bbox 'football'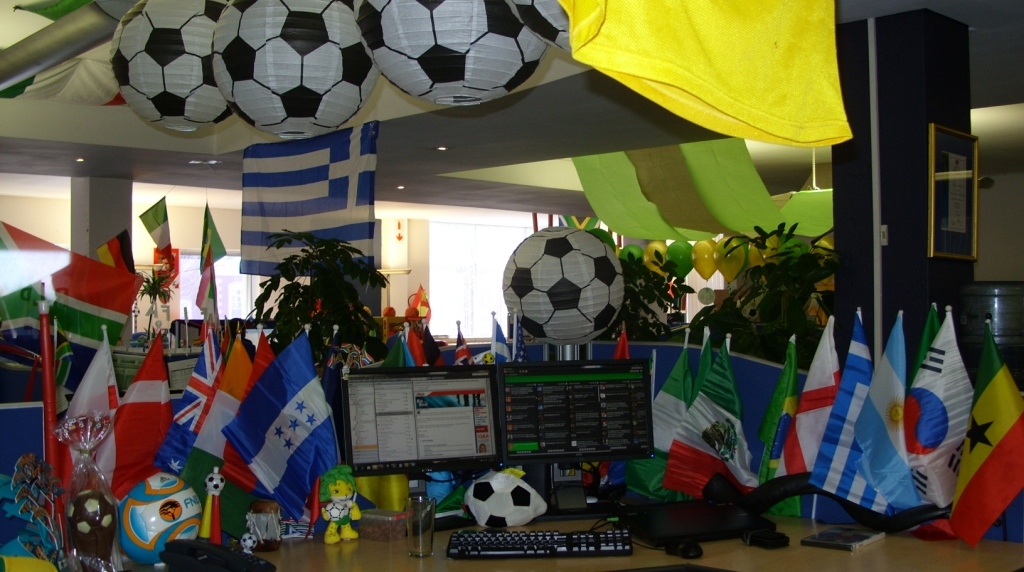
crop(108, 0, 228, 133)
